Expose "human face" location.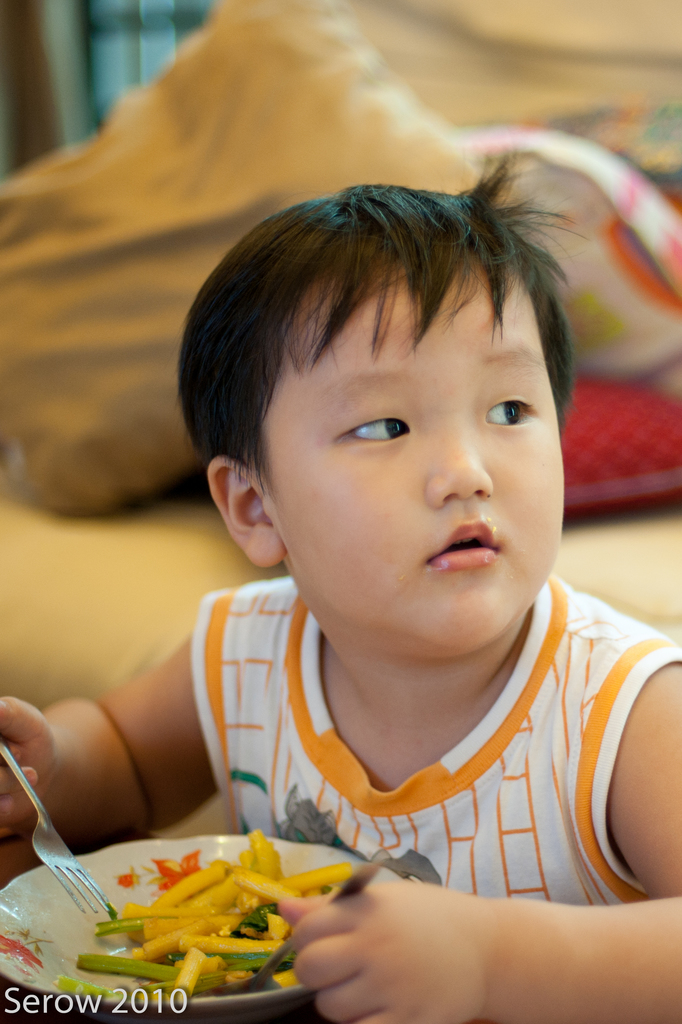
Exposed at 253/244/568/648.
